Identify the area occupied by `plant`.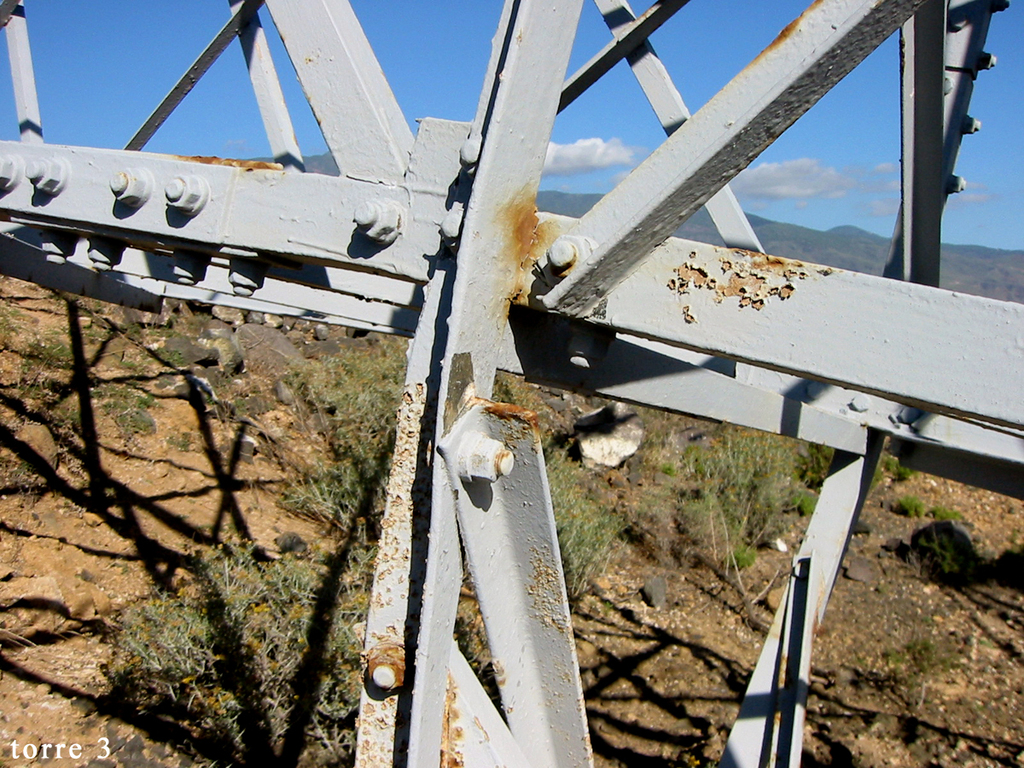
Area: <bbox>145, 334, 195, 374</bbox>.
